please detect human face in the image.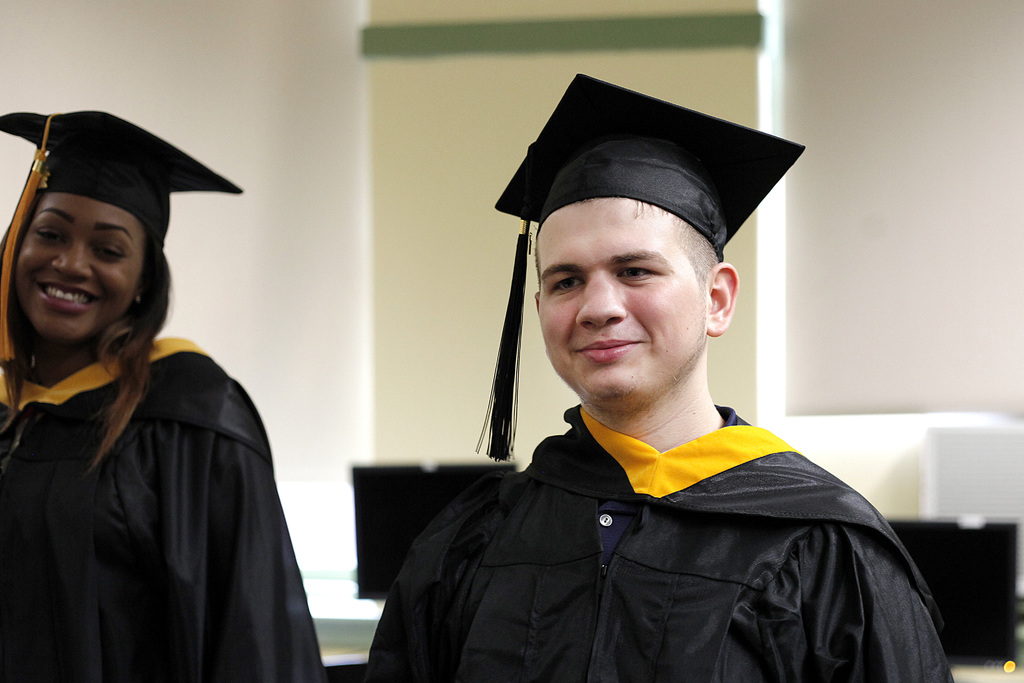
(20, 194, 141, 341).
